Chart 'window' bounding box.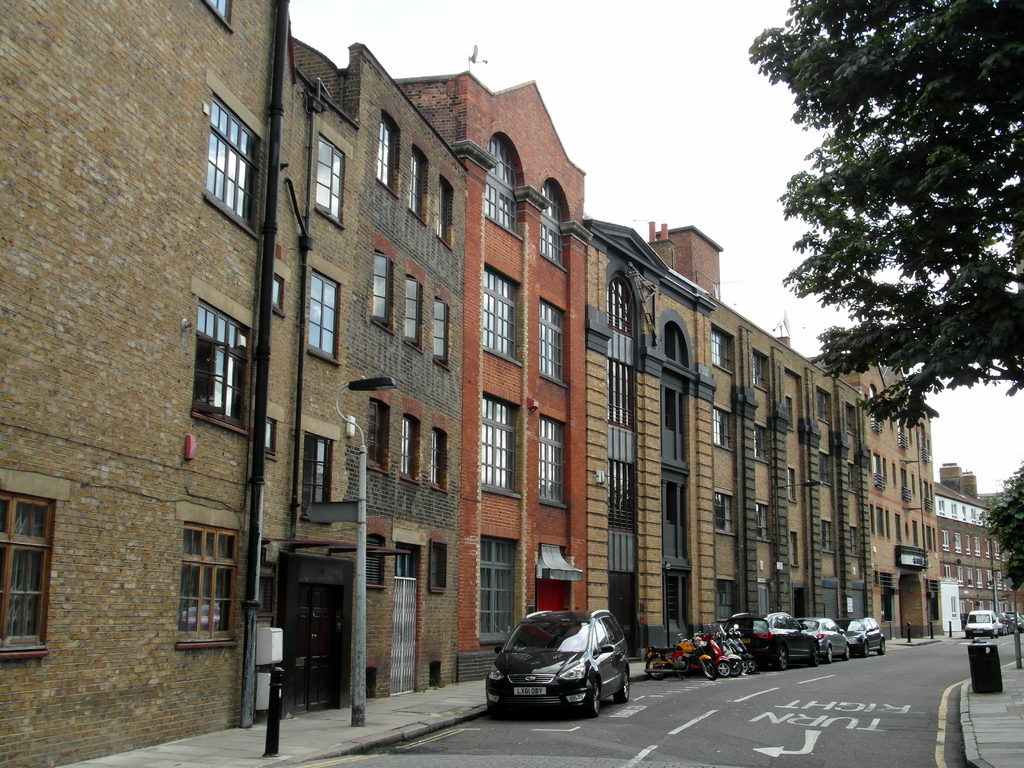
Charted: [665, 478, 686, 528].
